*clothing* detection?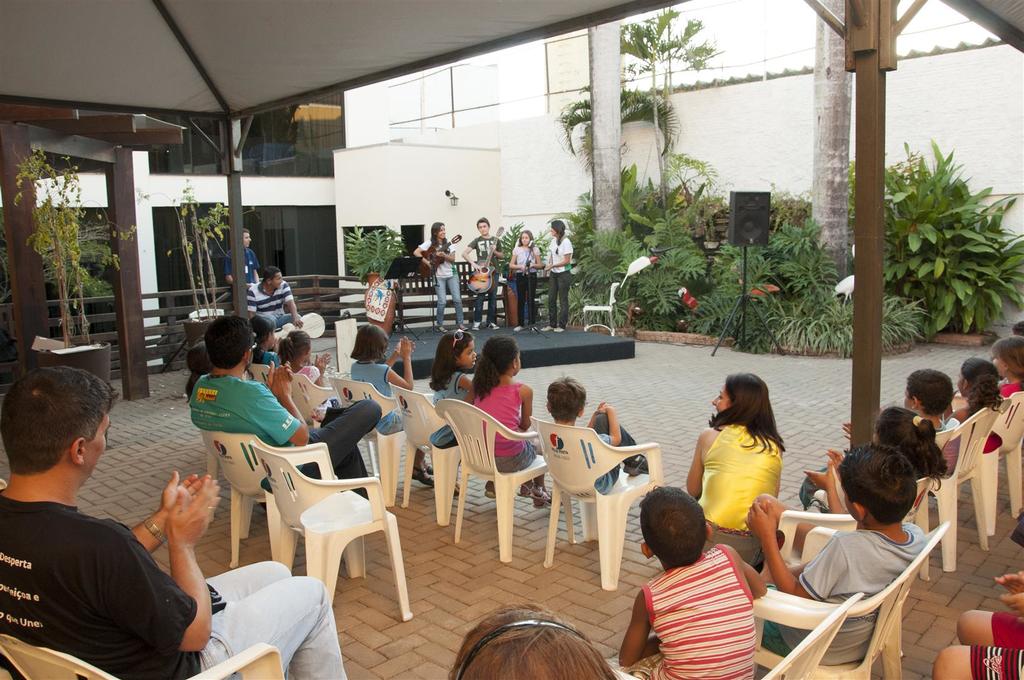
x1=636 y1=541 x2=781 y2=669
